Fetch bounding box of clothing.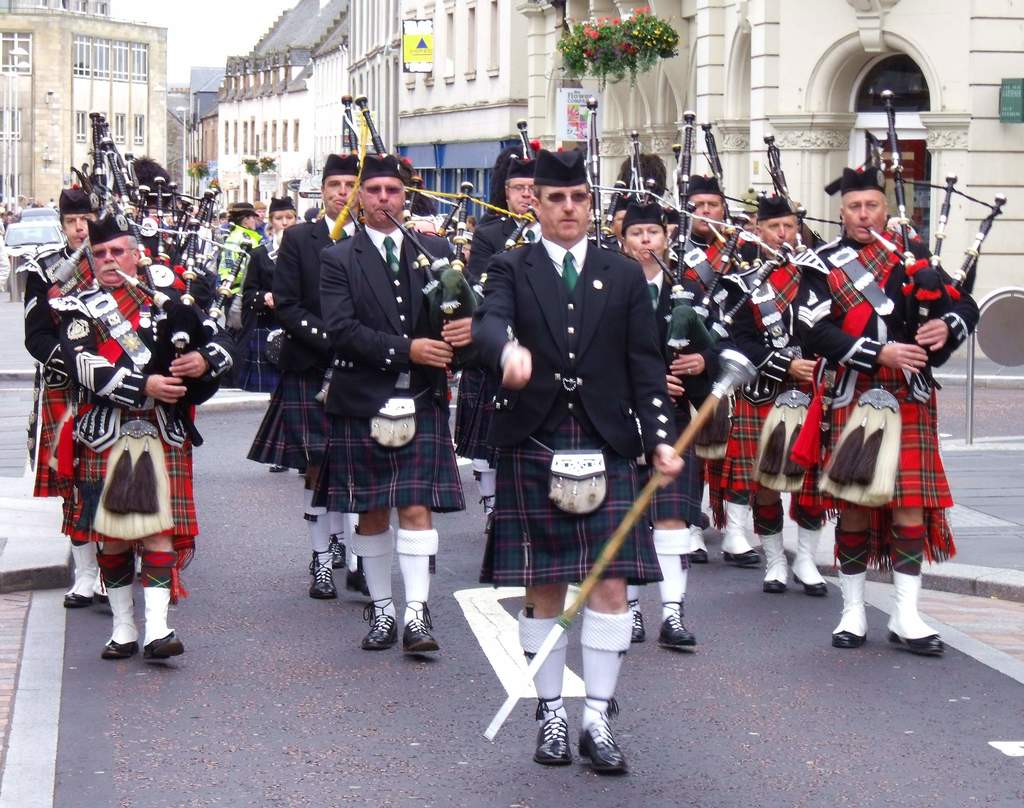
Bbox: (left=44, top=252, right=205, bottom=611).
